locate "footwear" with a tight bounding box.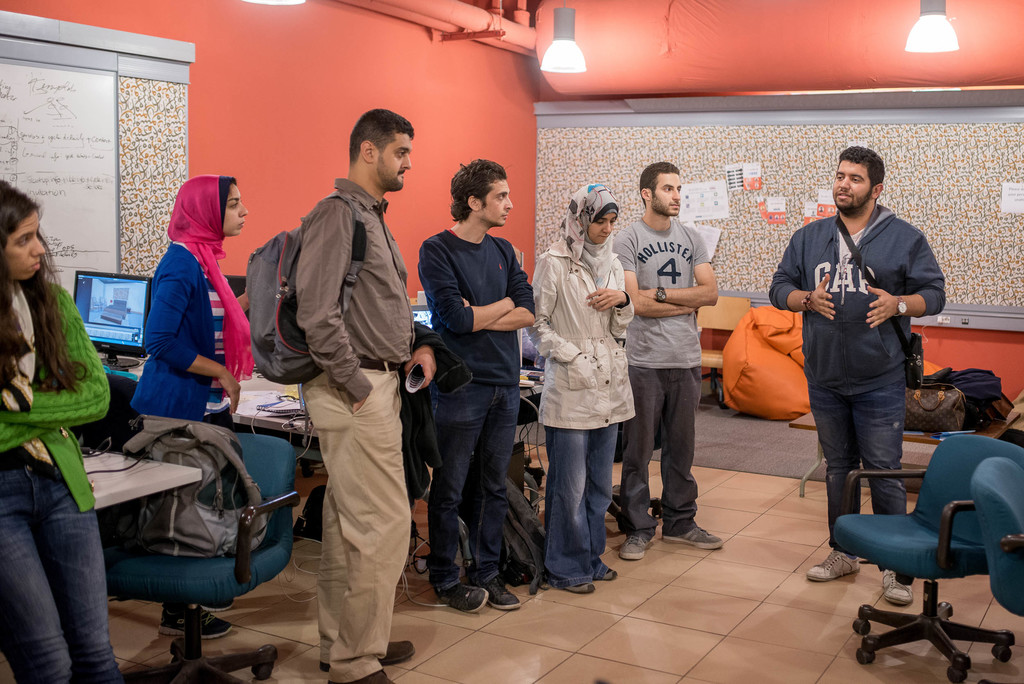
bbox=(486, 574, 524, 609).
